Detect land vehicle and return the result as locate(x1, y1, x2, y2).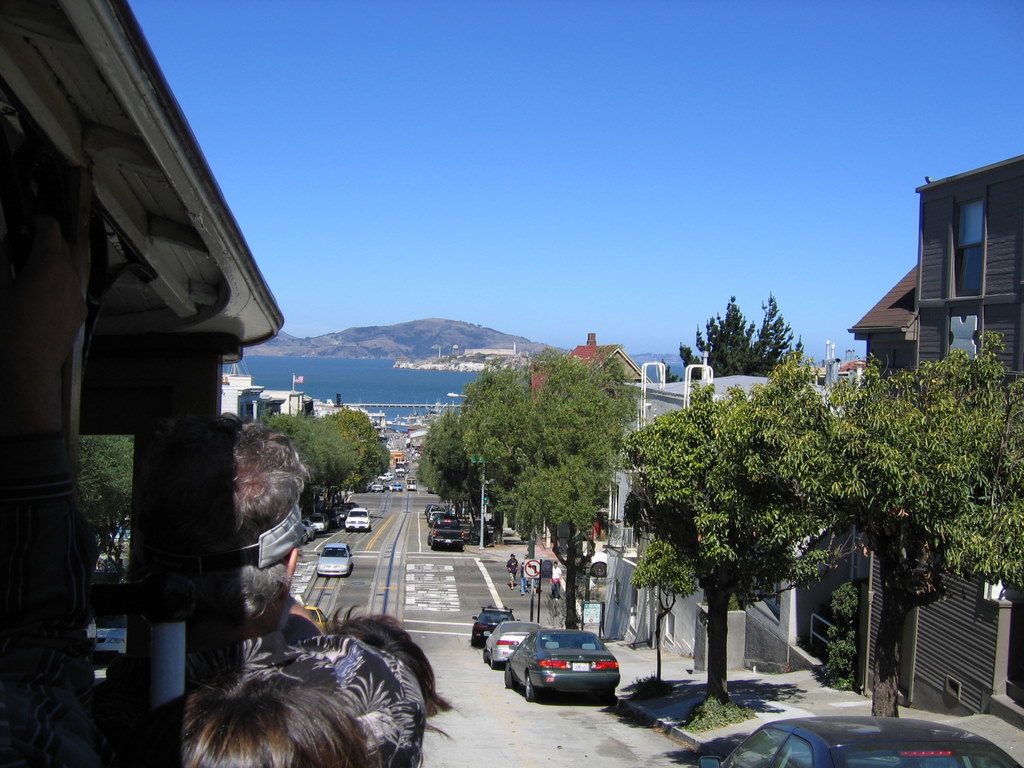
locate(480, 619, 545, 671).
